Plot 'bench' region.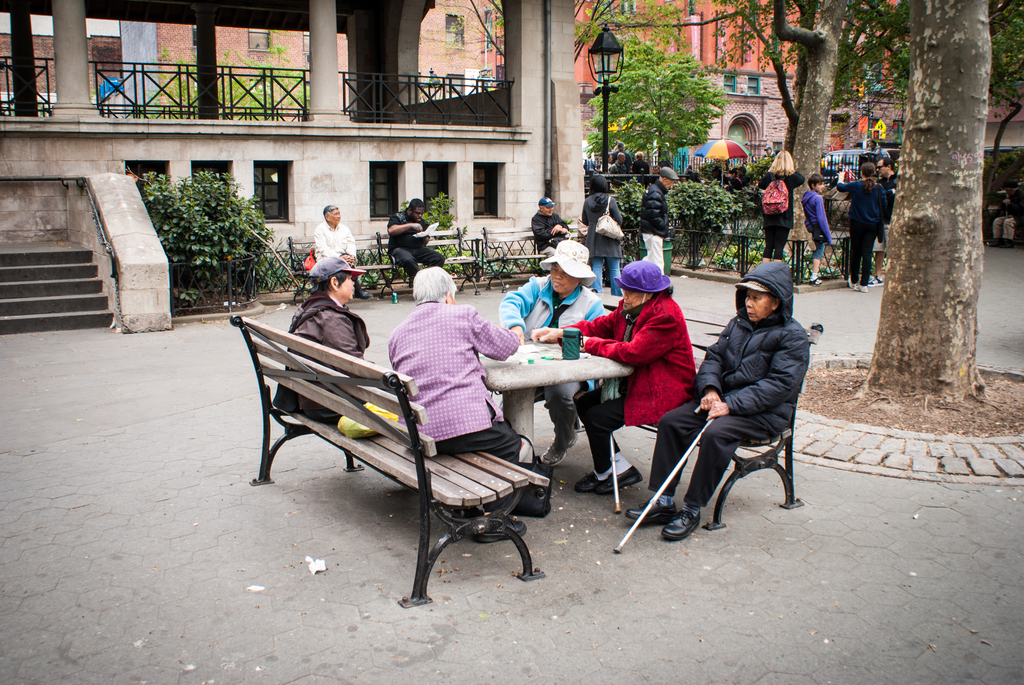
Plotted at locate(374, 216, 481, 290).
